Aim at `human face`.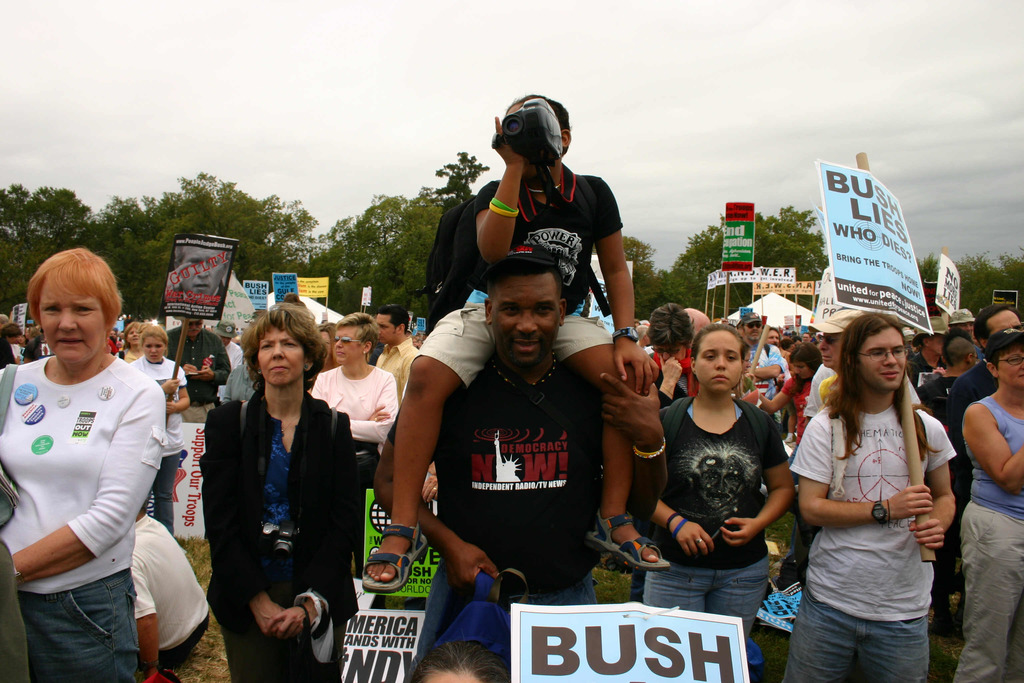
Aimed at 373 308 396 348.
